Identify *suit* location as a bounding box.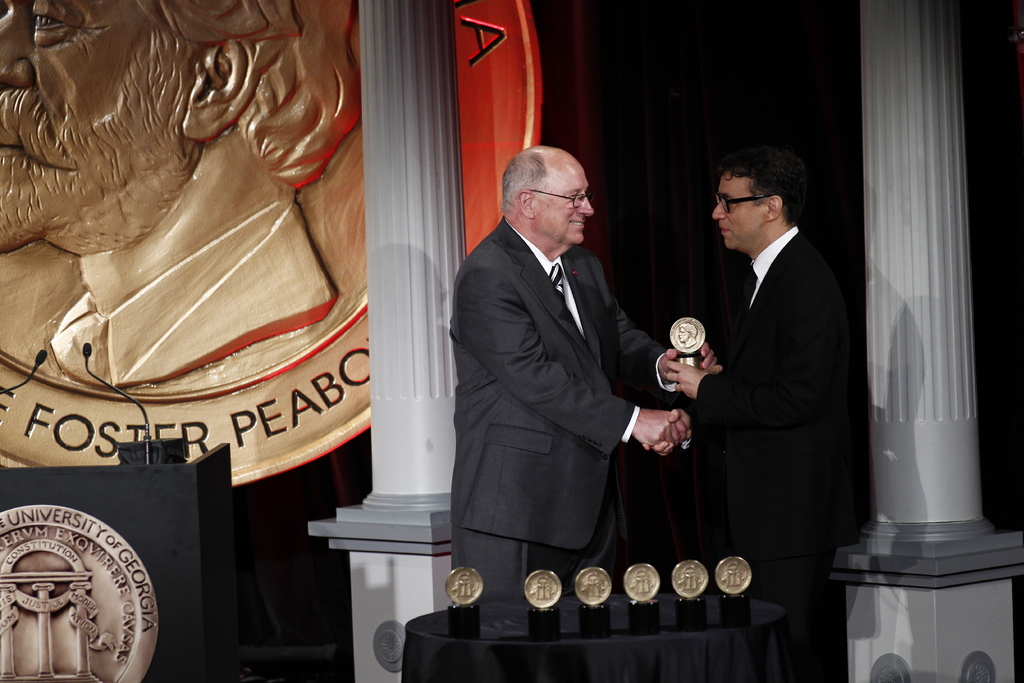
(670, 220, 865, 682).
